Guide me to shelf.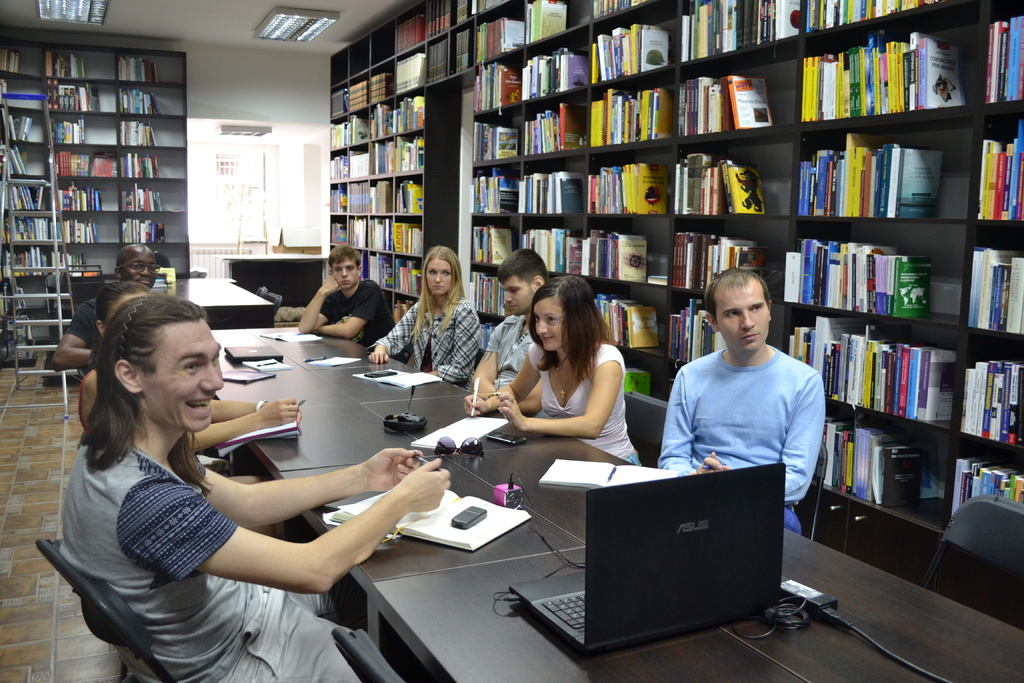
Guidance: [593, 0, 680, 91].
